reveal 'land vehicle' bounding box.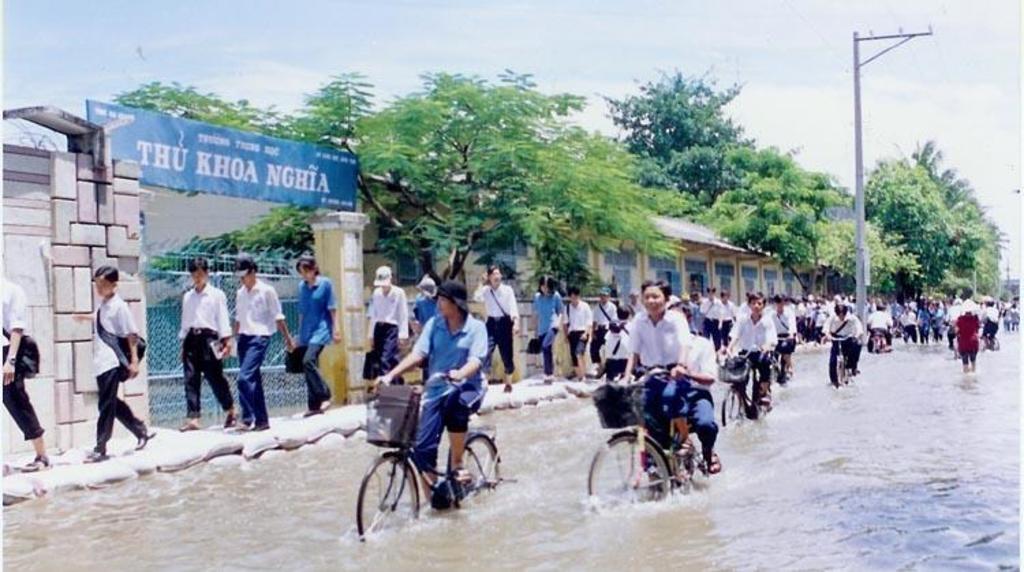
Revealed: l=584, t=363, r=720, b=509.
